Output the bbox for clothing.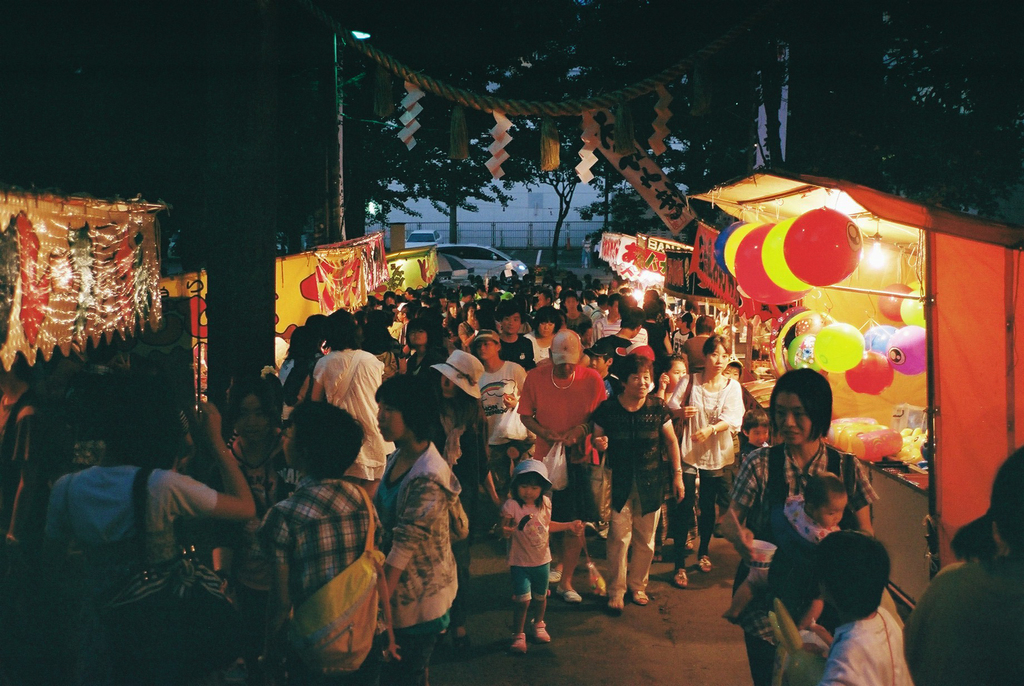
l=740, t=632, r=783, b=685.
